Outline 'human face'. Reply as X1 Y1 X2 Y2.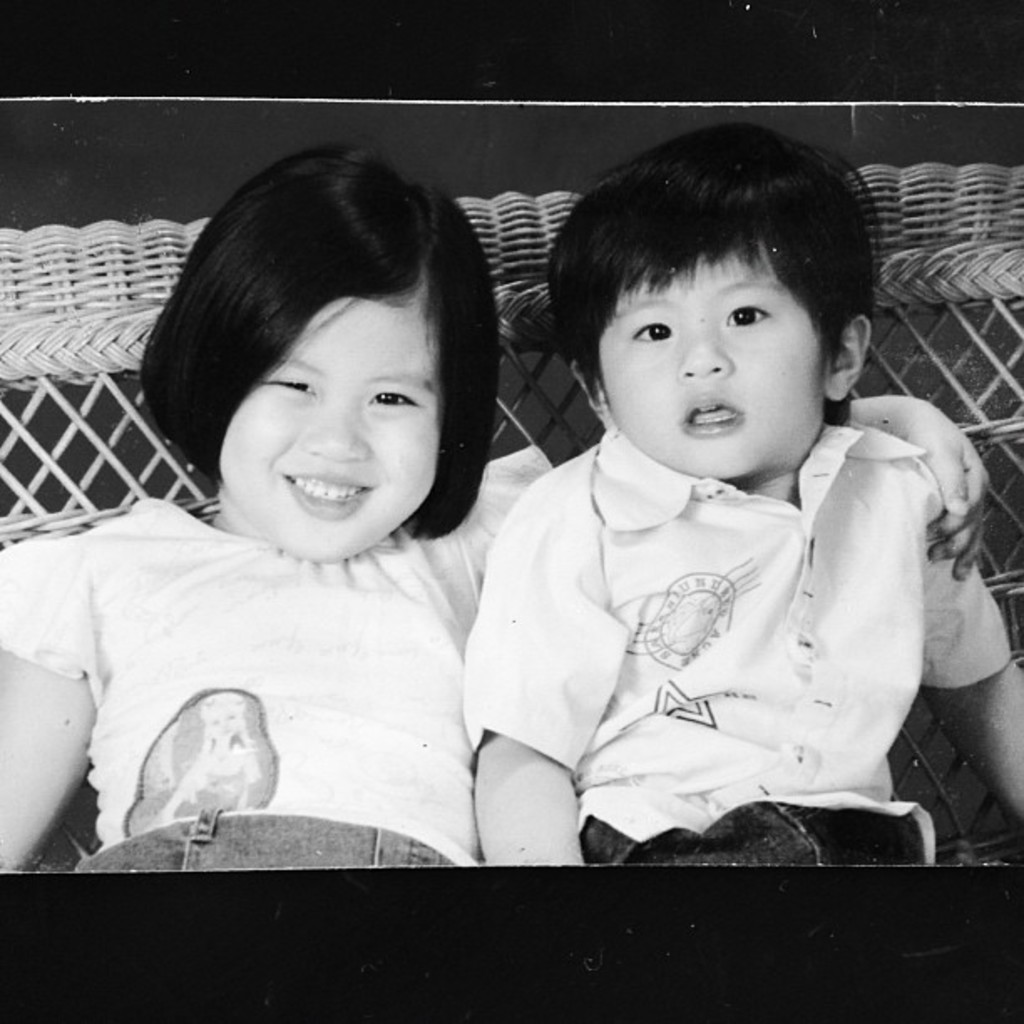
587 244 832 474.
